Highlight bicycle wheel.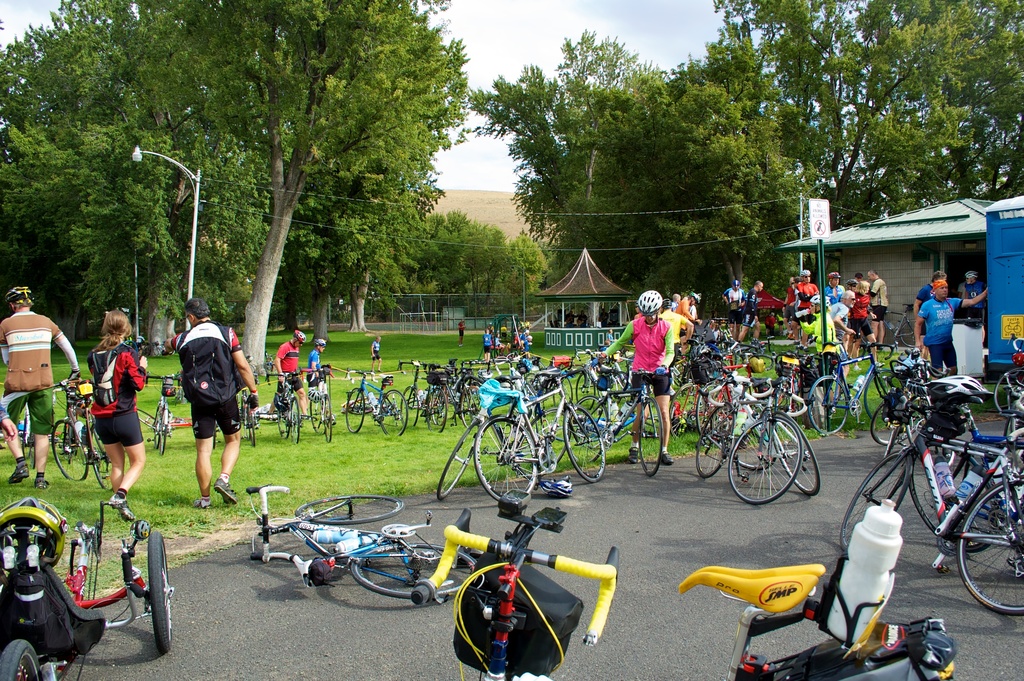
Highlighted region: <bbox>808, 375, 850, 434</bbox>.
